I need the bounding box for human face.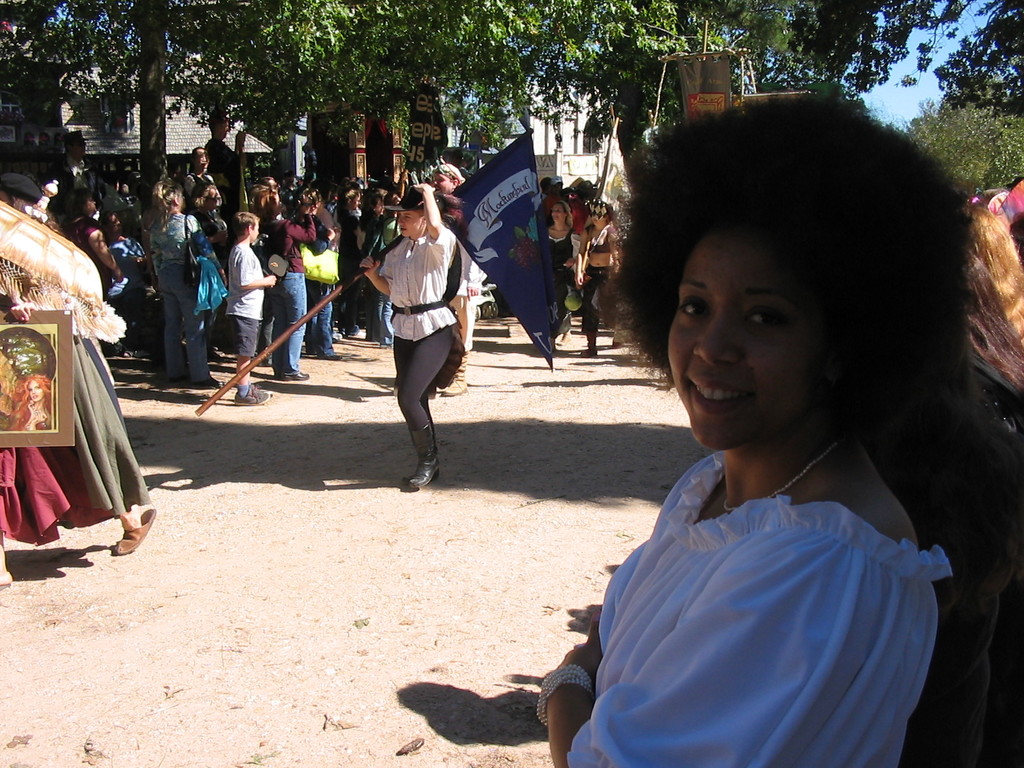
Here it is: {"x1": 668, "y1": 223, "x2": 830, "y2": 450}.
